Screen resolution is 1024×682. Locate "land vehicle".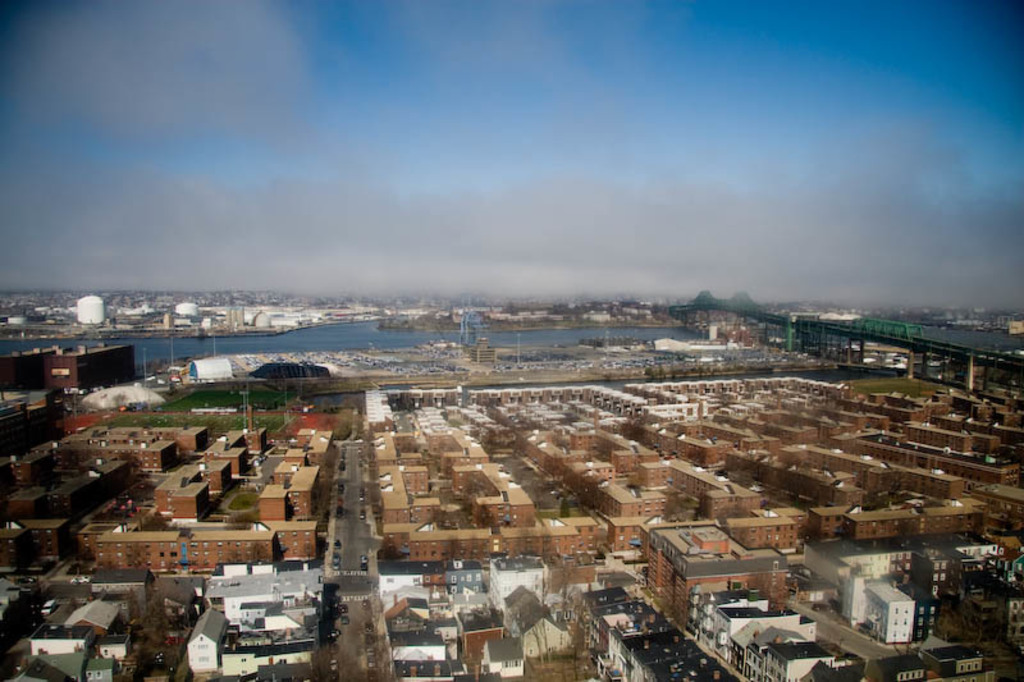
detection(329, 669, 338, 681).
